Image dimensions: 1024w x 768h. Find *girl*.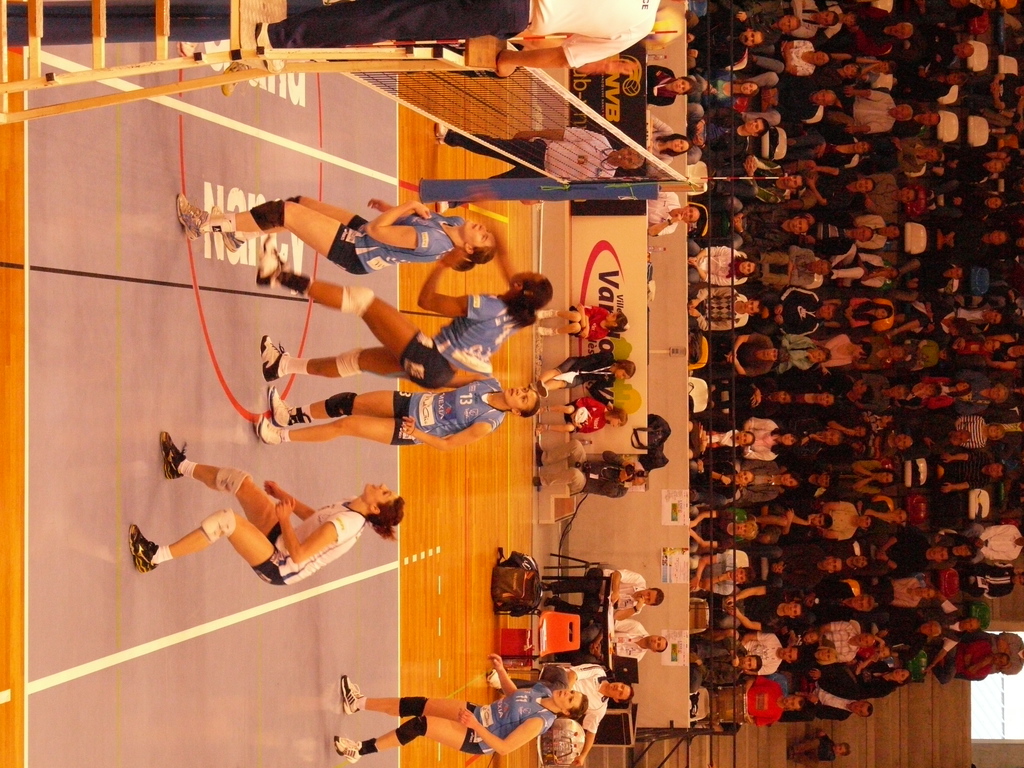
(x1=525, y1=352, x2=636, y2=407).
